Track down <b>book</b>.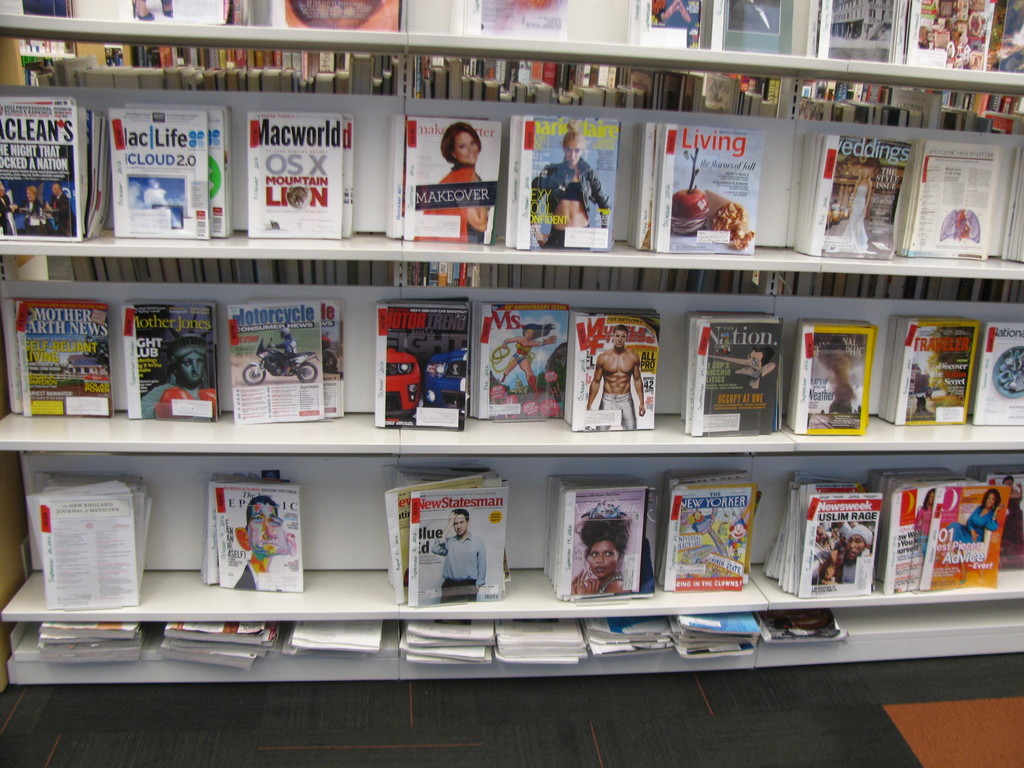
Tracked to x1=122, y1=0, x2=253, y2=24.
